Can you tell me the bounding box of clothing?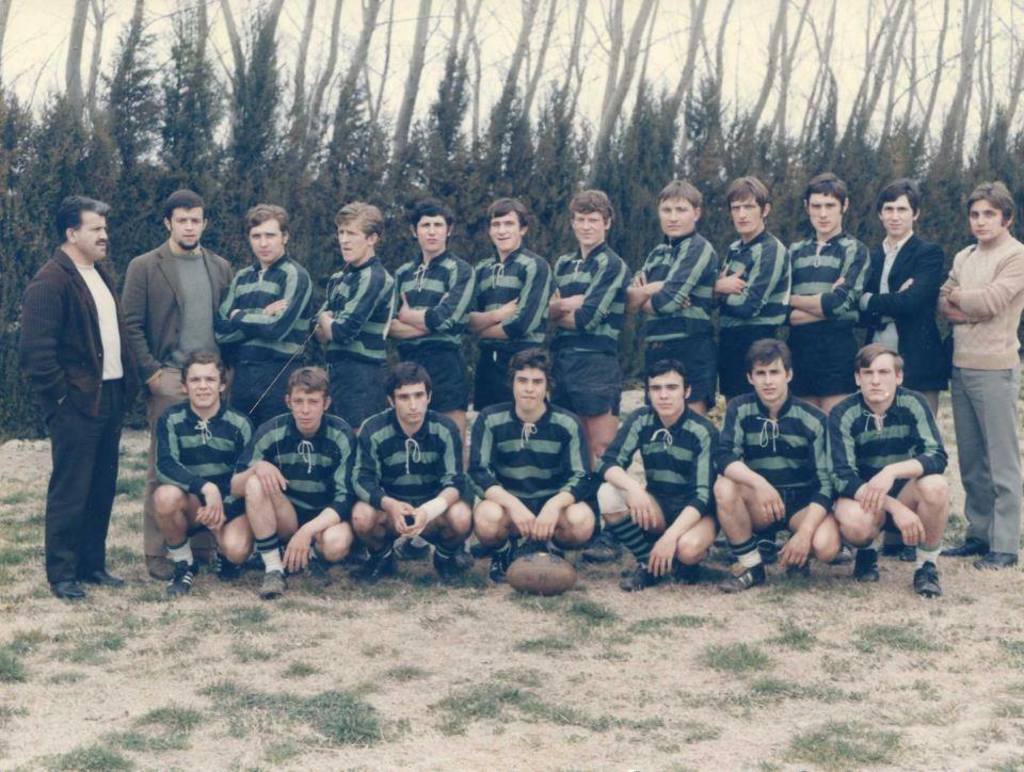
(left=461, top=396, right=582, bottom=521).
